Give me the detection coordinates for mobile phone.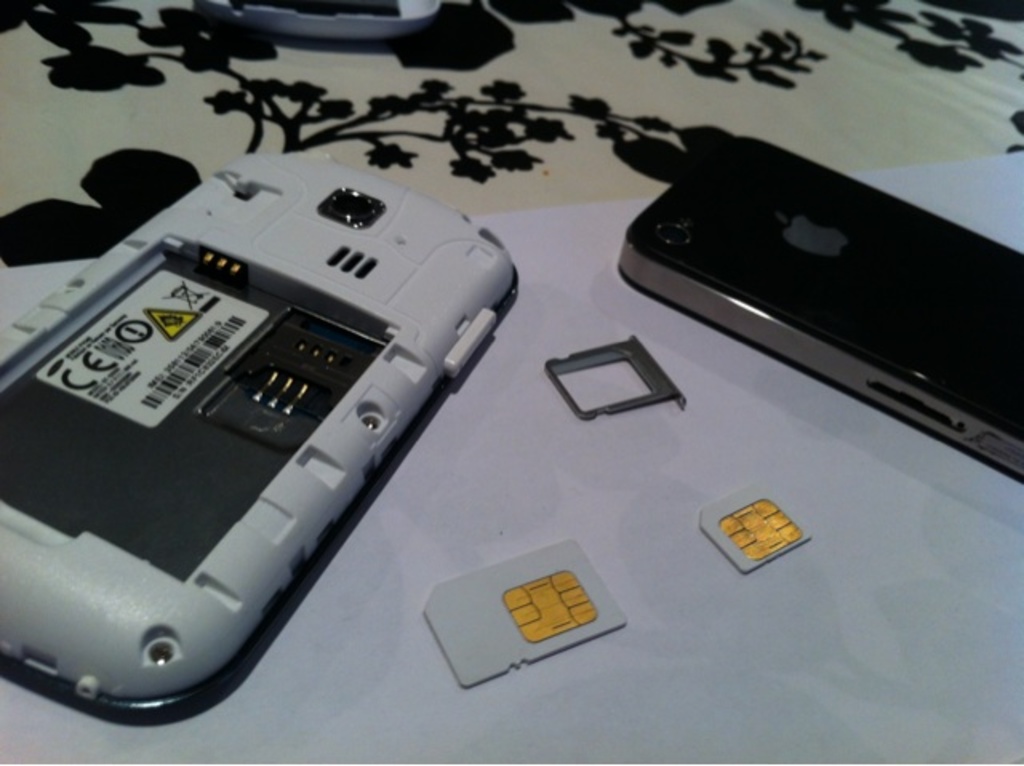
l=0, t=149, r=515, b=728.
